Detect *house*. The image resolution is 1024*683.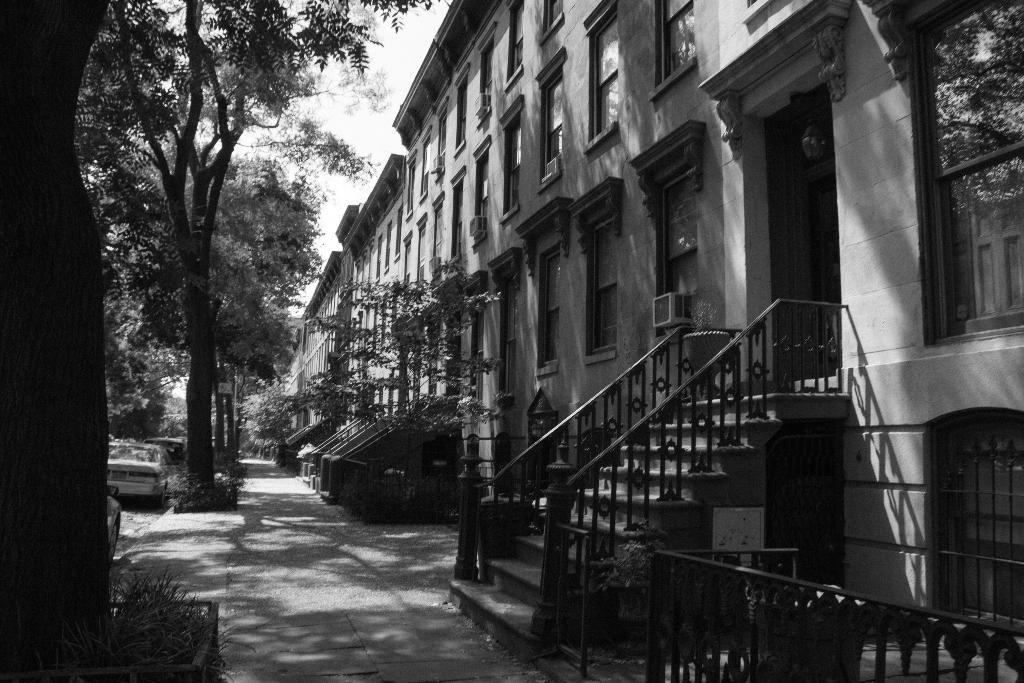
Rect(741, 0, 867, 499).
